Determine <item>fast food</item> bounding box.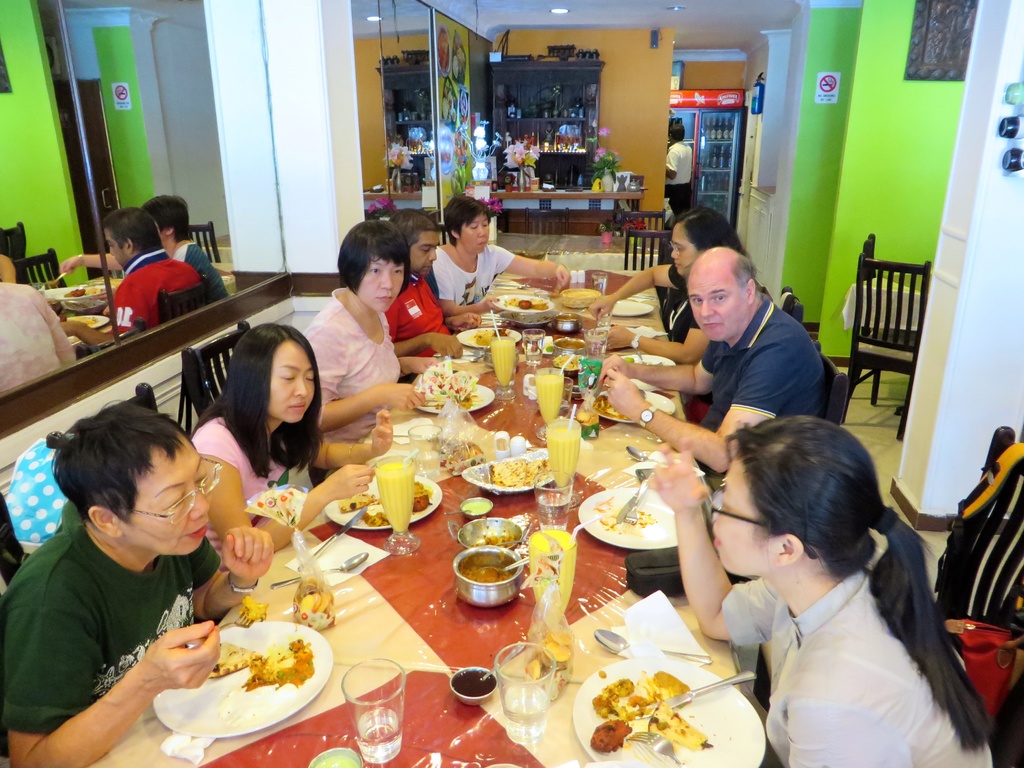
Determined: l=420, t=380, r=468, b=406.
